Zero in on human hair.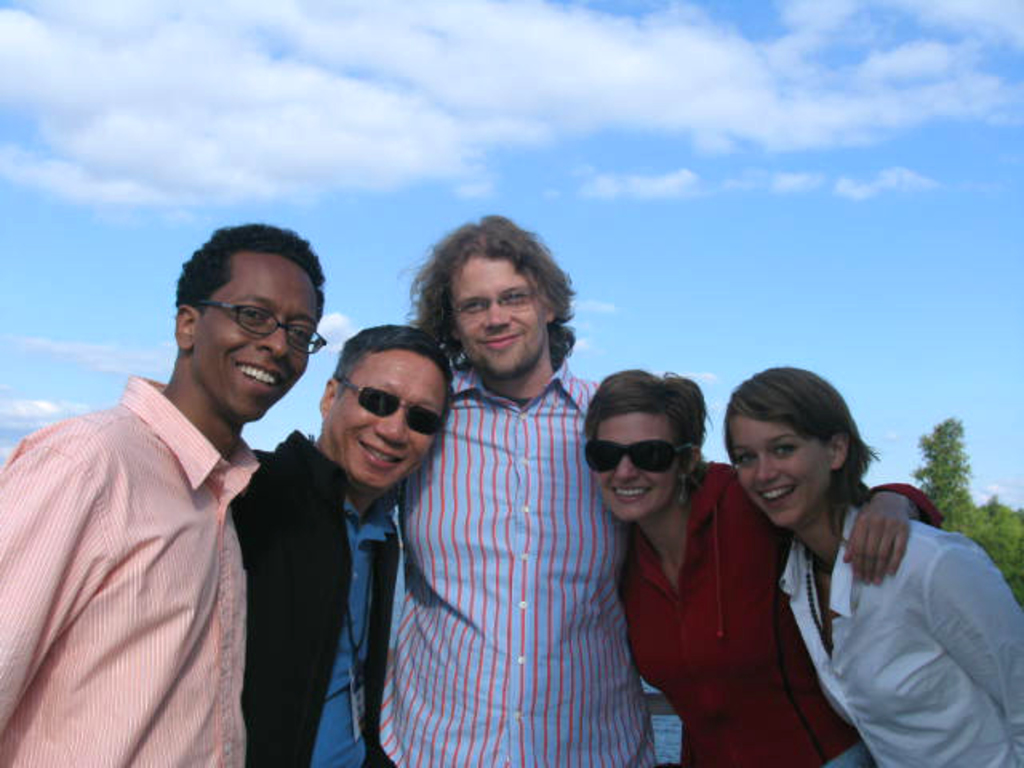
Zeroed in: x1=579, y1=368, x2=714, y2=486.
